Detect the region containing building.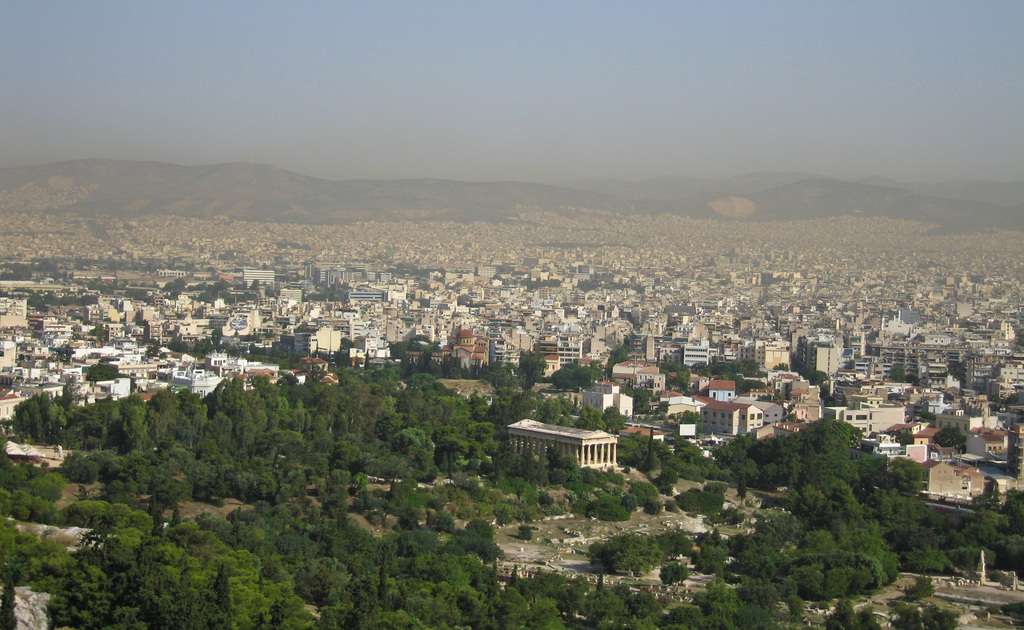
[x1=507, y1=416, x2=614, y2=467].
